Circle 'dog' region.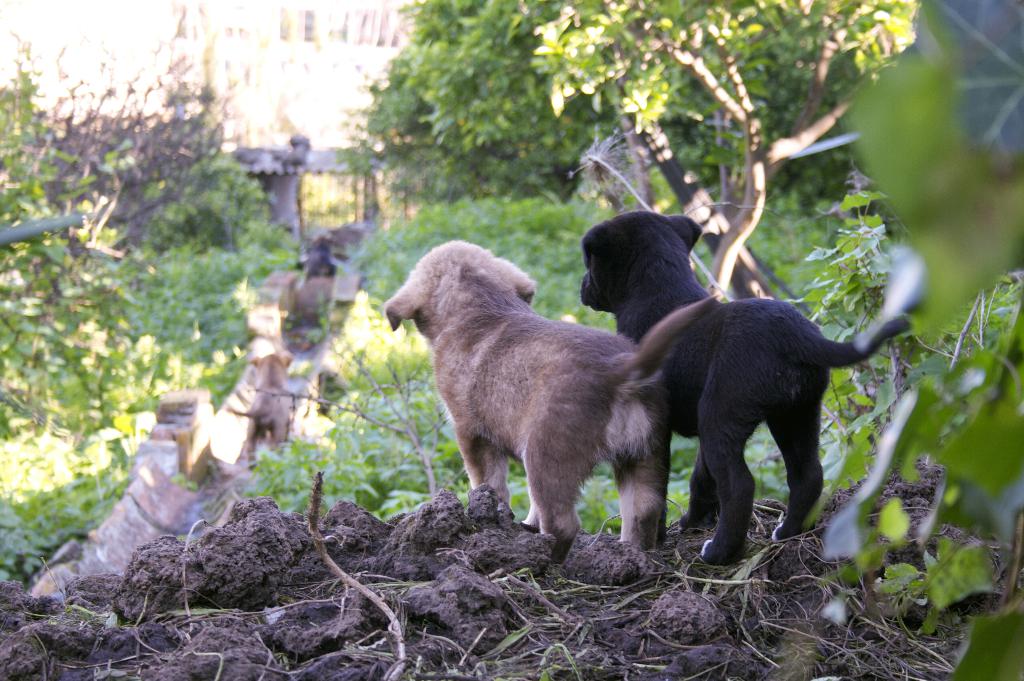
Region: crop(579, 210, 911, 568).
